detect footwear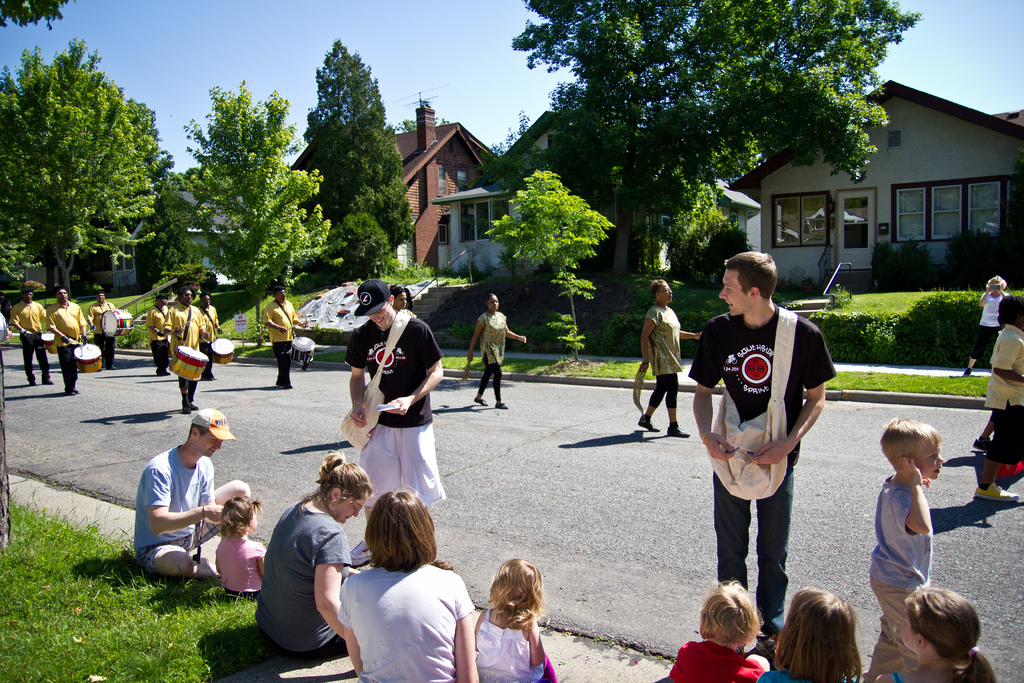
region(27, 378, 40, 389)
